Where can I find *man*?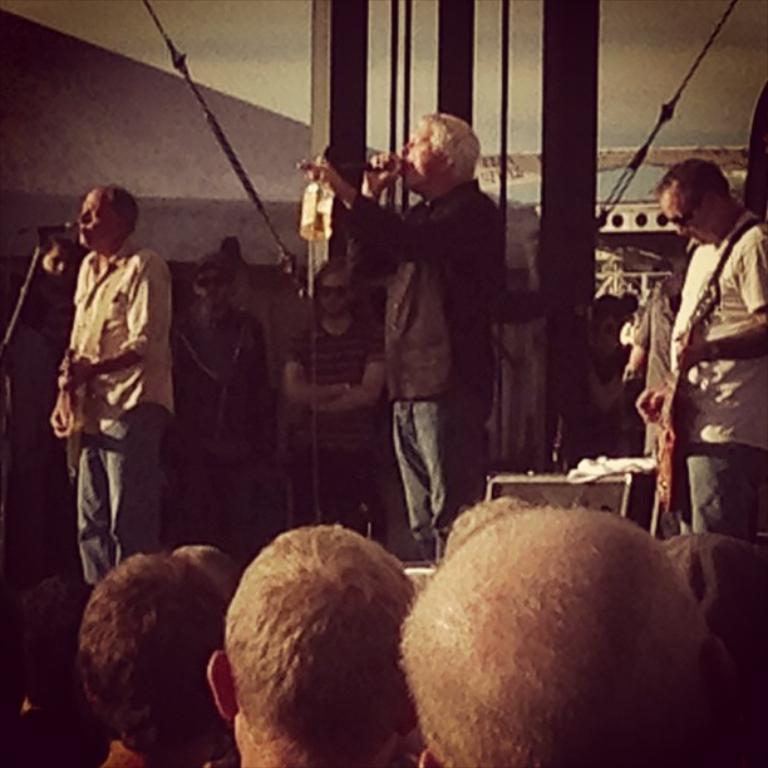
You can find it at 279/253/389/551.
